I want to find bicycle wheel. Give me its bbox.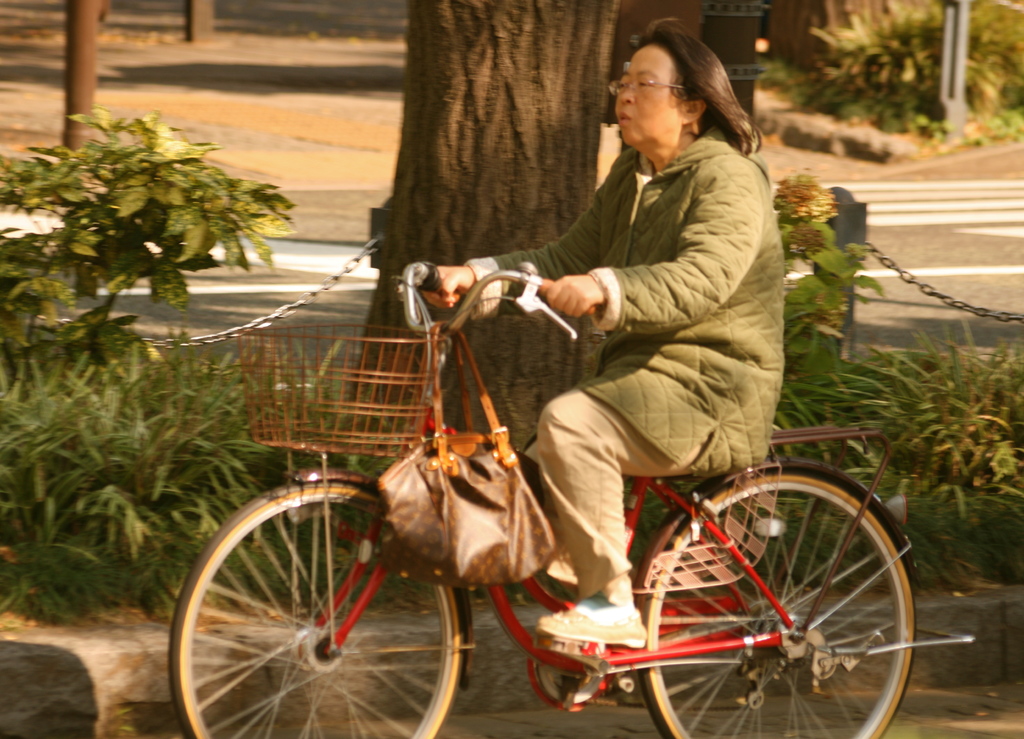
(left=637, top=471, right=918, bottom=738).
